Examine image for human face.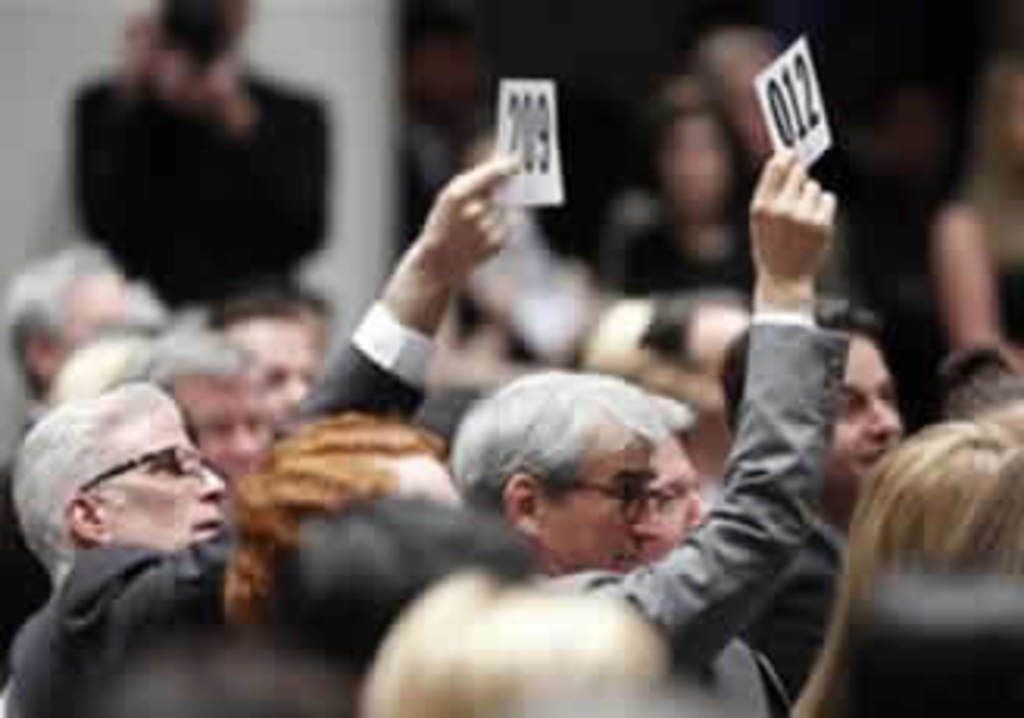
Examination result: Rect(59, 272, 131, 334).
